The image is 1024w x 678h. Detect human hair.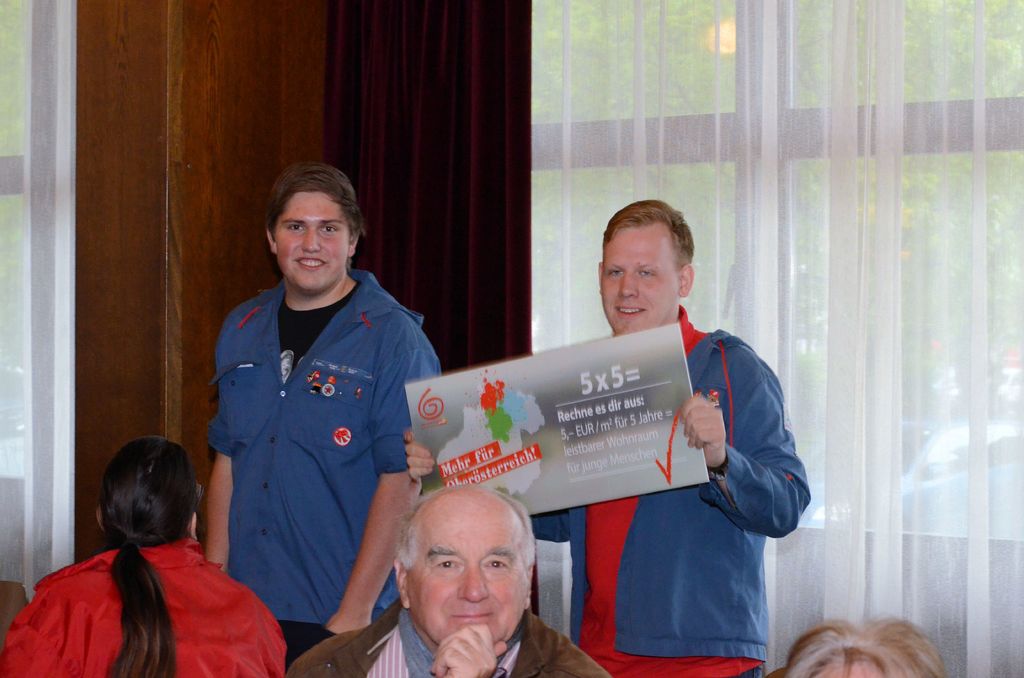
Detection: {"x1": 781, "y1": 614, "x2": 948, "y2": 677}.
